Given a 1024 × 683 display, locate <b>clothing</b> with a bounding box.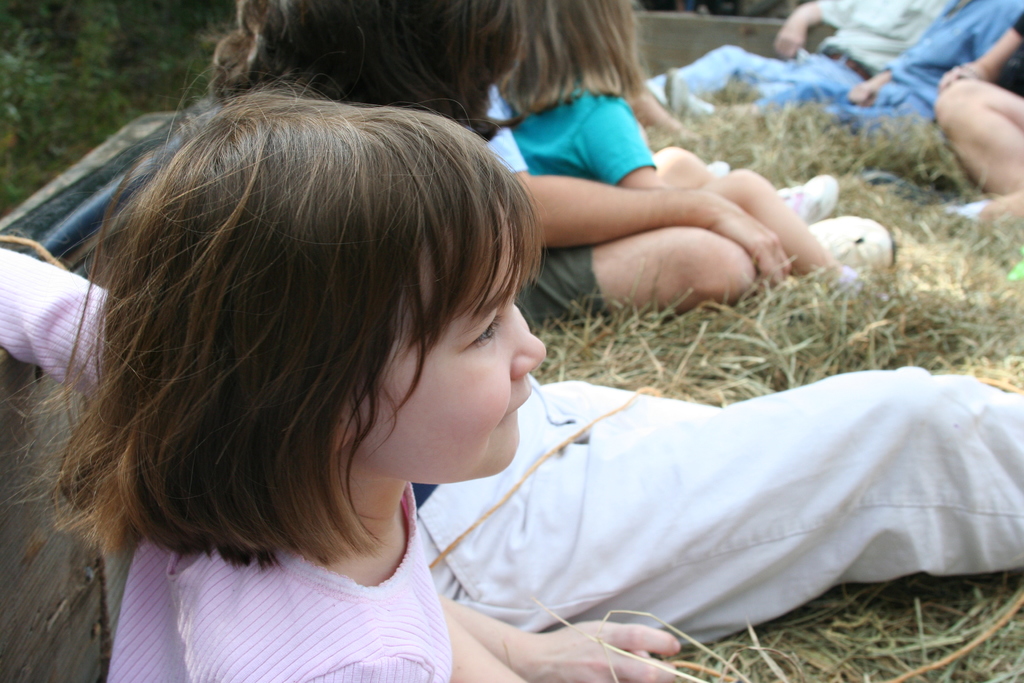
Located: x1=650 y1=0 x2=948 y2=99.
